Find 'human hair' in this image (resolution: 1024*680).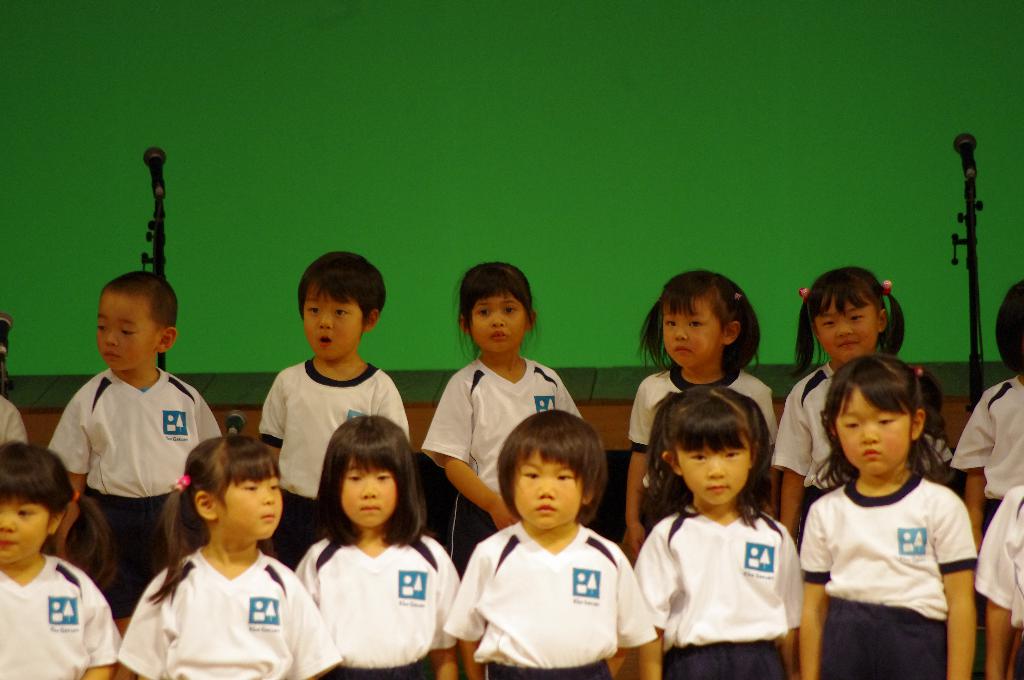
318,412,427,538.
